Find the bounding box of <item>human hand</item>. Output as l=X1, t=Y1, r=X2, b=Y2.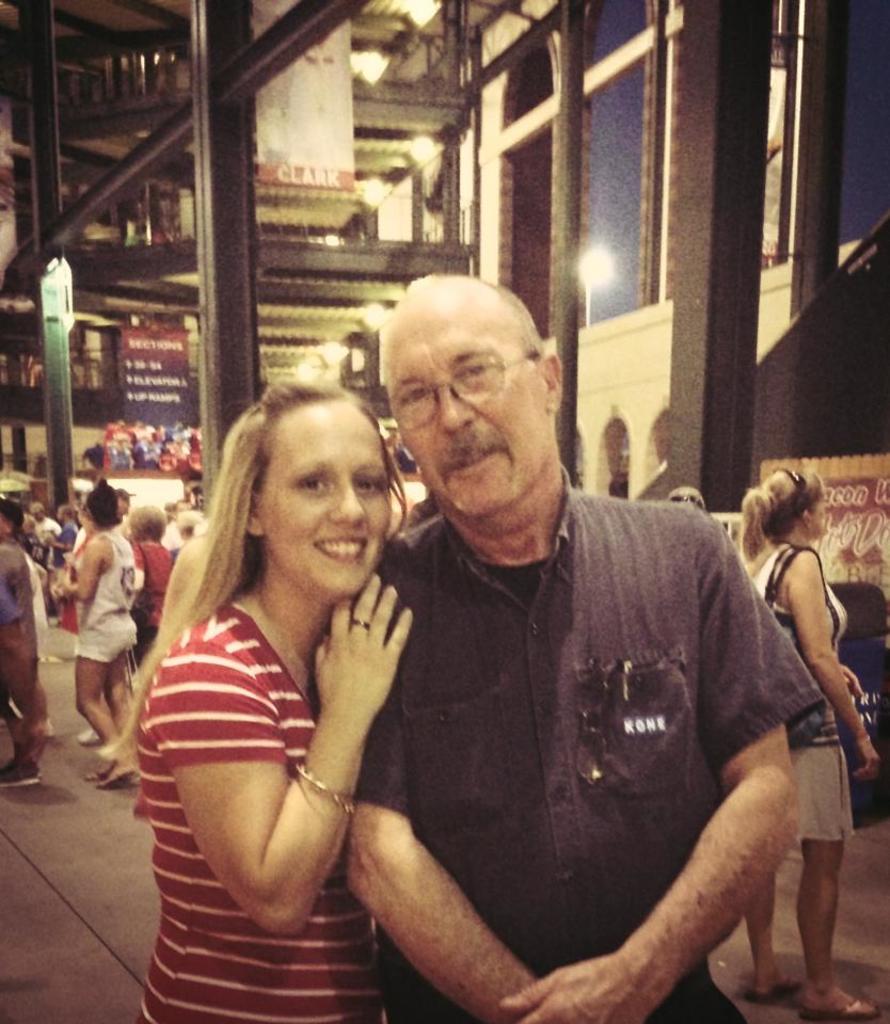
l=839, t=667, r=868, b=701.
